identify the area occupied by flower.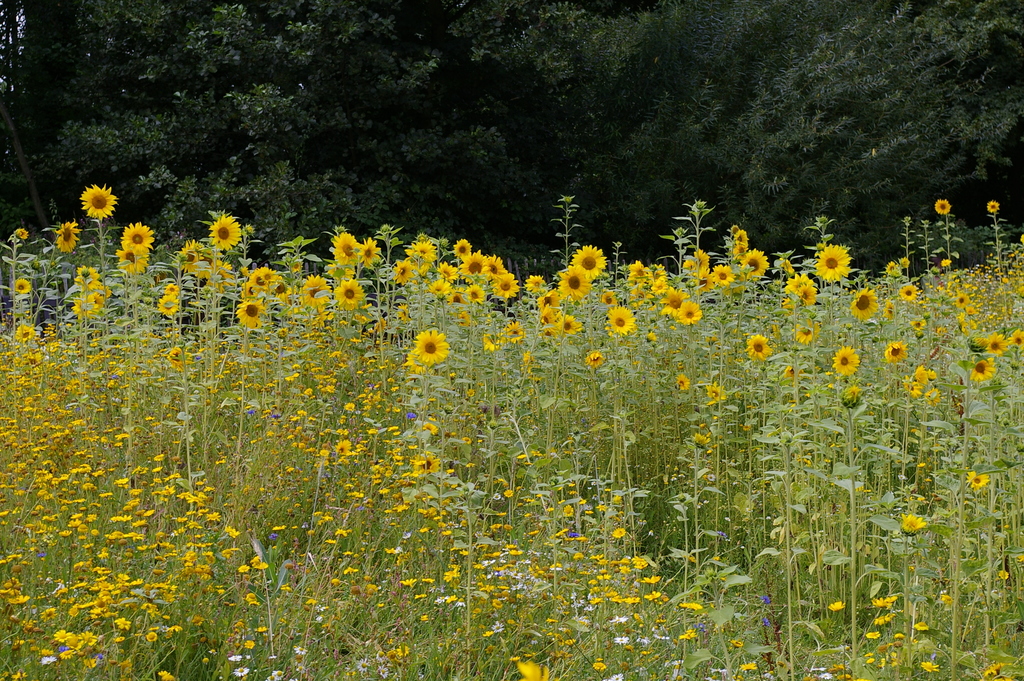
Area: bbox(58, 221, 85, 258).
